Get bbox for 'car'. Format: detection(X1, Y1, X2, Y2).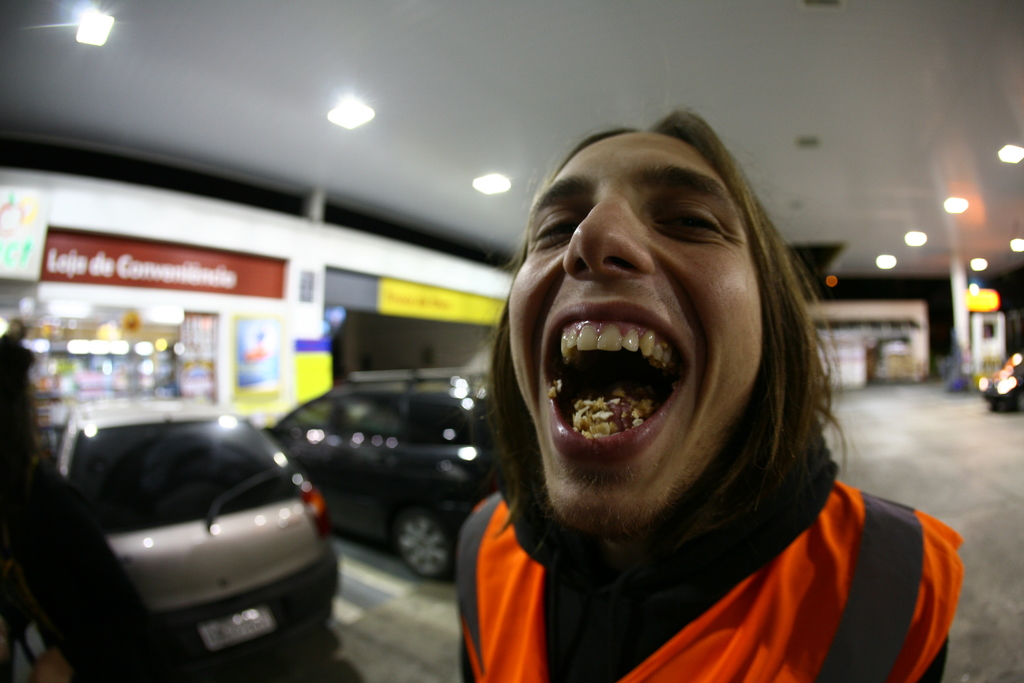
detection(14, 397, 349, 662).
